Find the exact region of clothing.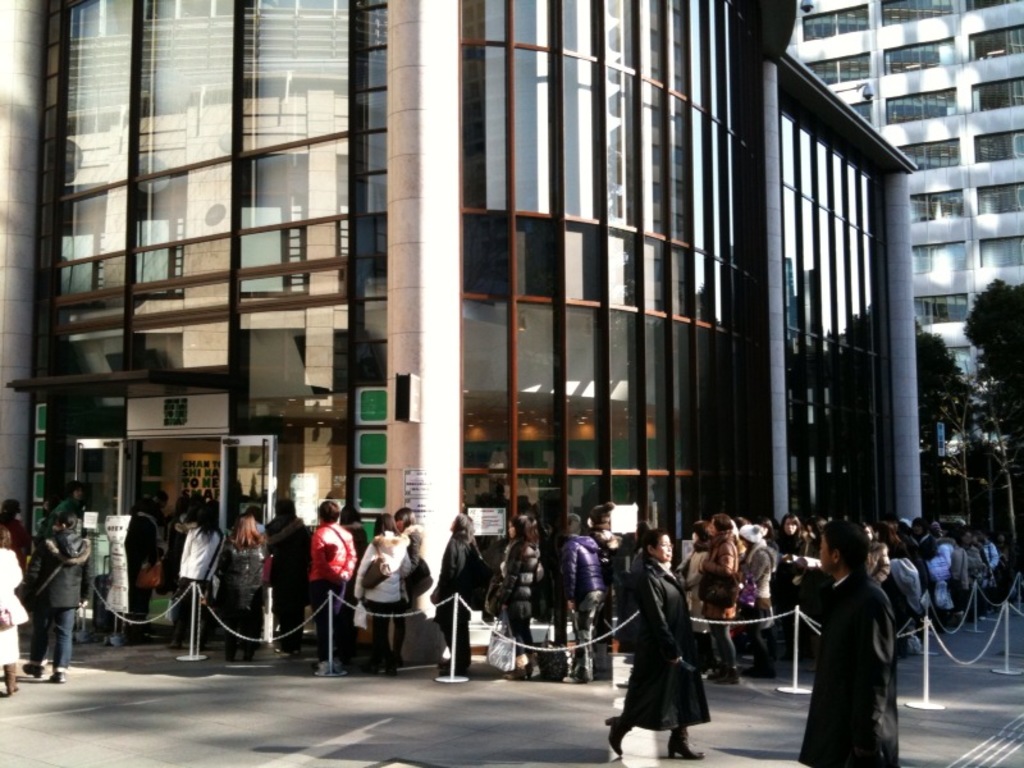
Exact region: left=54, top=502, right=81, bottom=525.
